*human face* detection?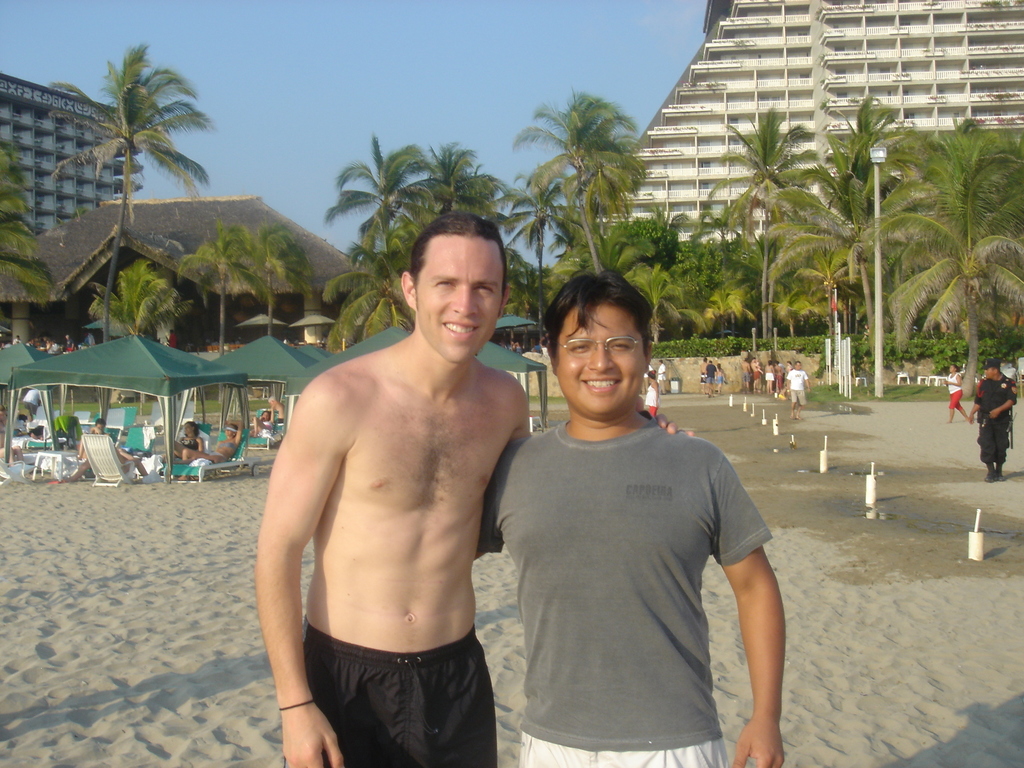
[x1=418, y1=230, x2=502, y2=362]
